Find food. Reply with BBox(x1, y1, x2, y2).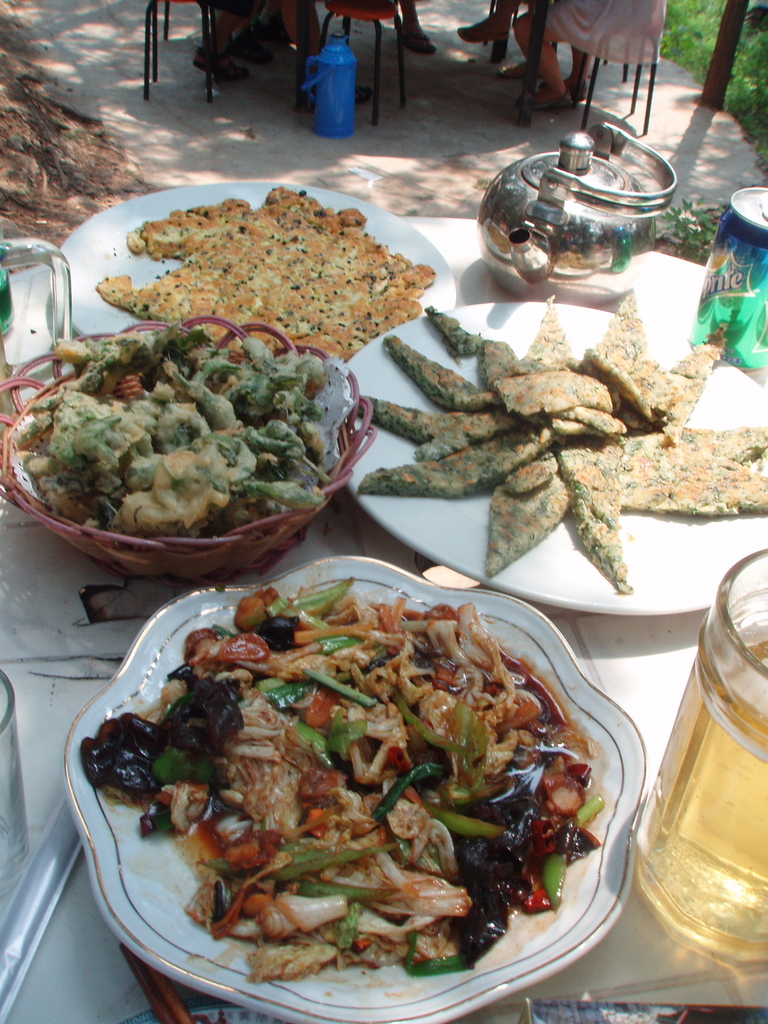
BBox(355, 283, 767, 600).
